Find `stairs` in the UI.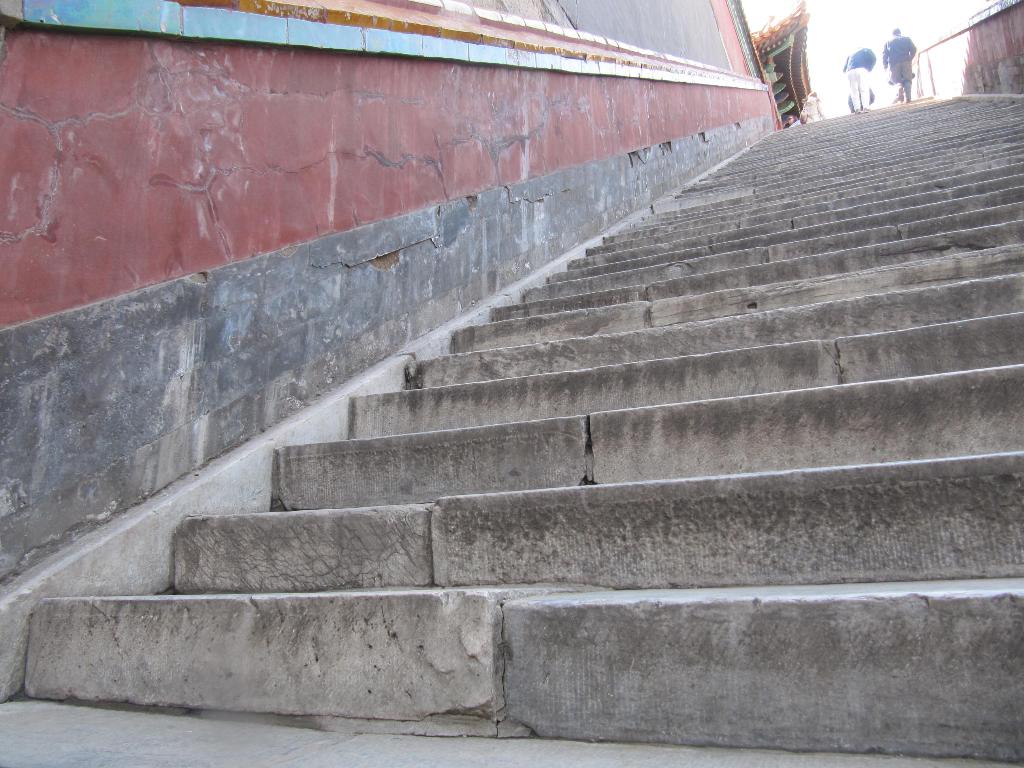
UI element at l=0, t=93, r=1023, b=767.
